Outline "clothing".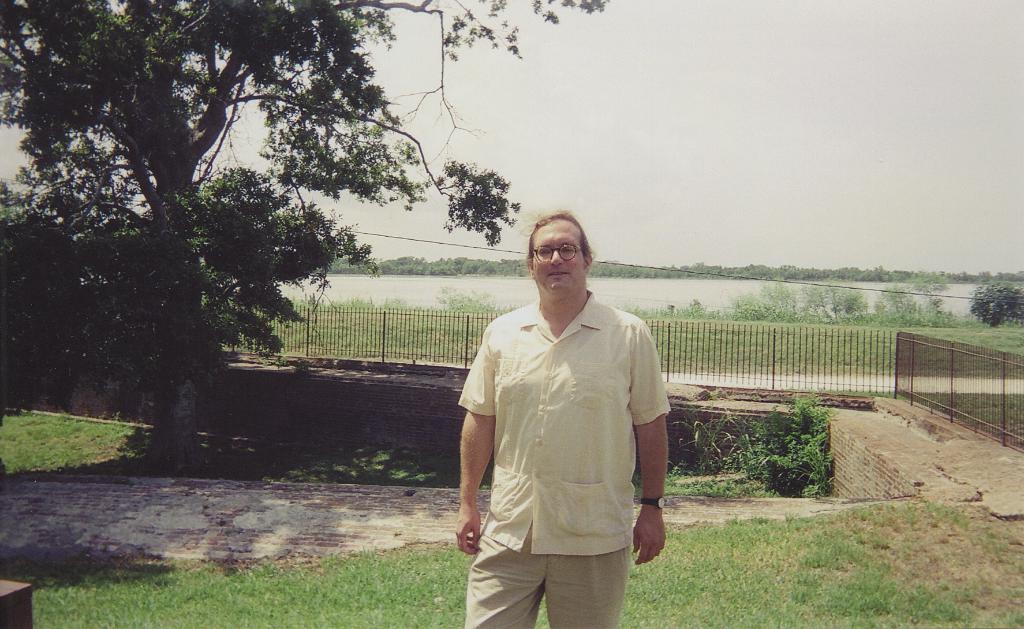
Outline: 458,263,667,602.
